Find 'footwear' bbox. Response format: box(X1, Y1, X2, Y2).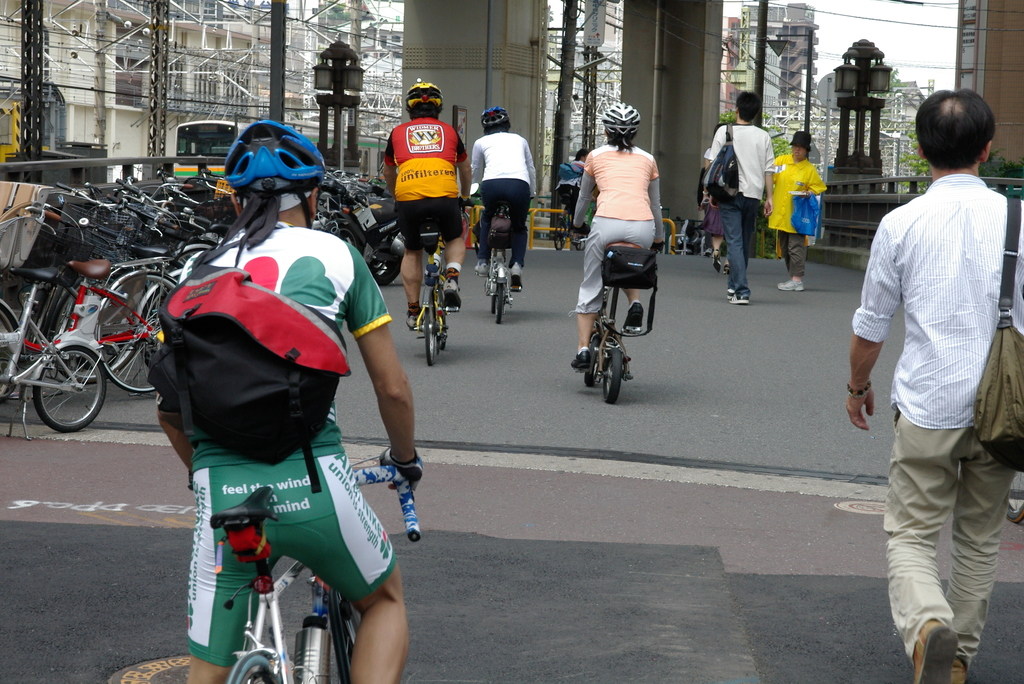
box(912, 618, 961, 681).
